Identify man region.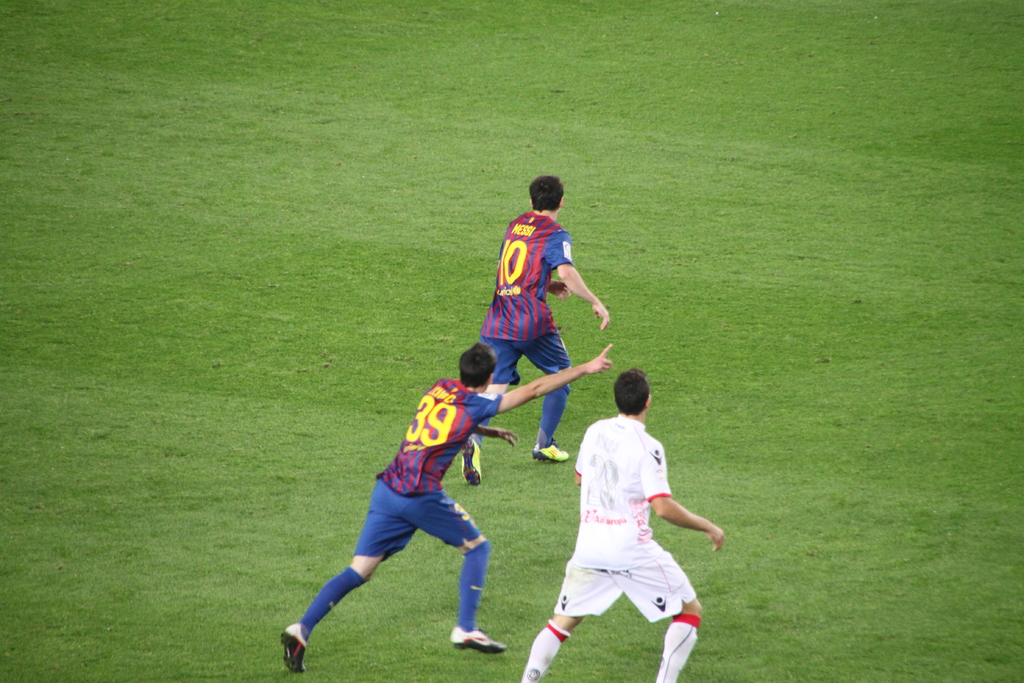
Region: 529,348,733,657.
